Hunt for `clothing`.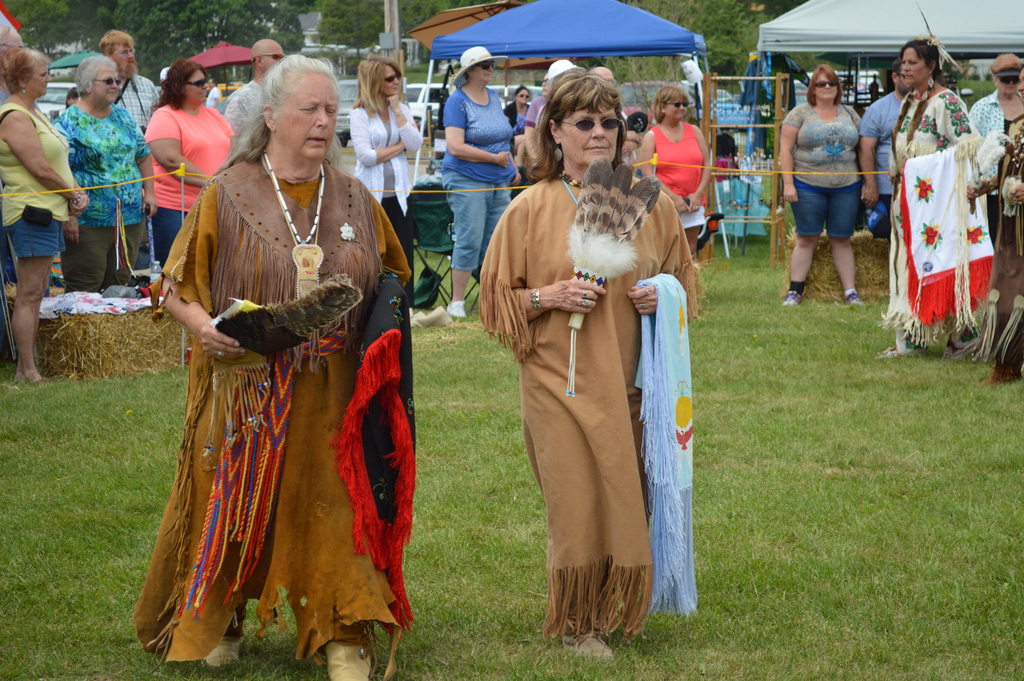
Hunted down at {"x1": 126, "y1": 144, "x2": 408, "y2": 680}.
